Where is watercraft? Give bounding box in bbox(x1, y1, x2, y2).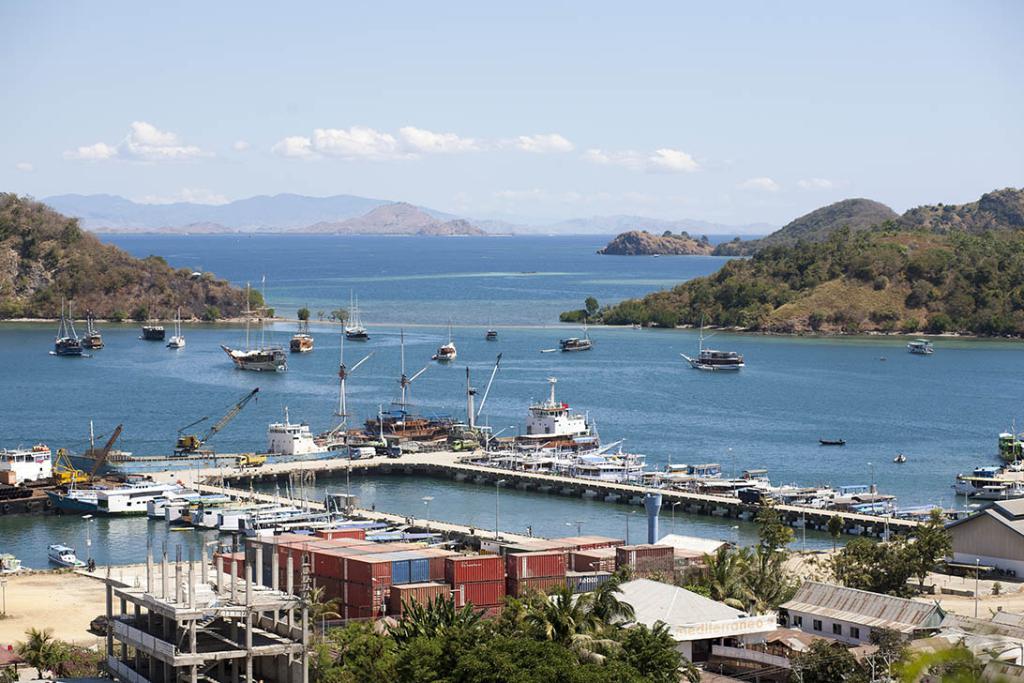
bbox(433, 341, 456, 359).
